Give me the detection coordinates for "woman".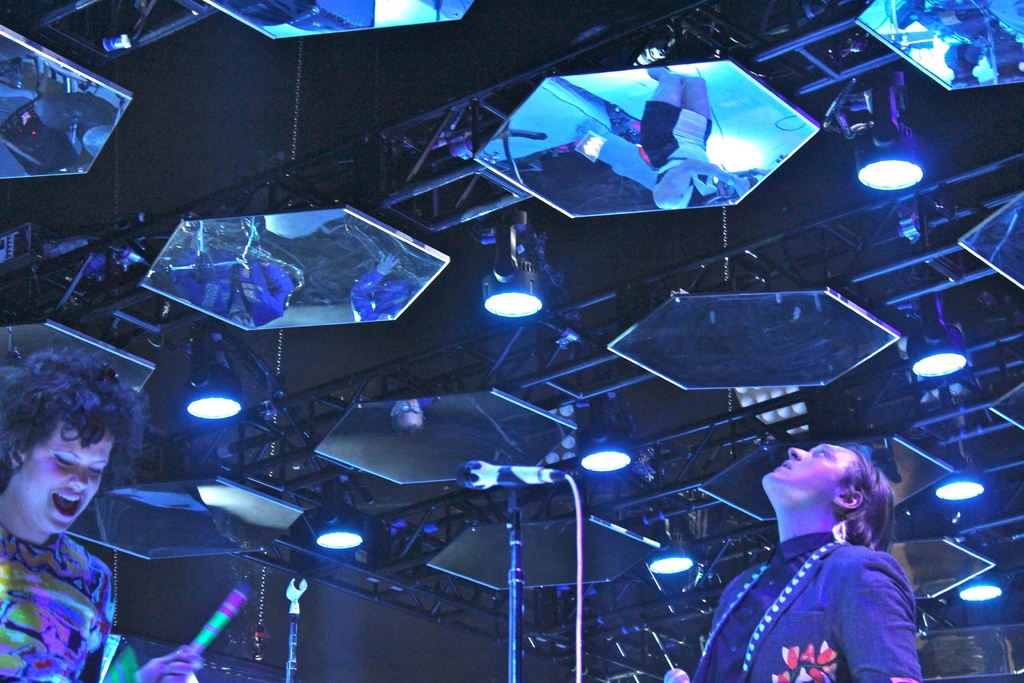
(x1=0, y1=345, x2=207, y2=682).
